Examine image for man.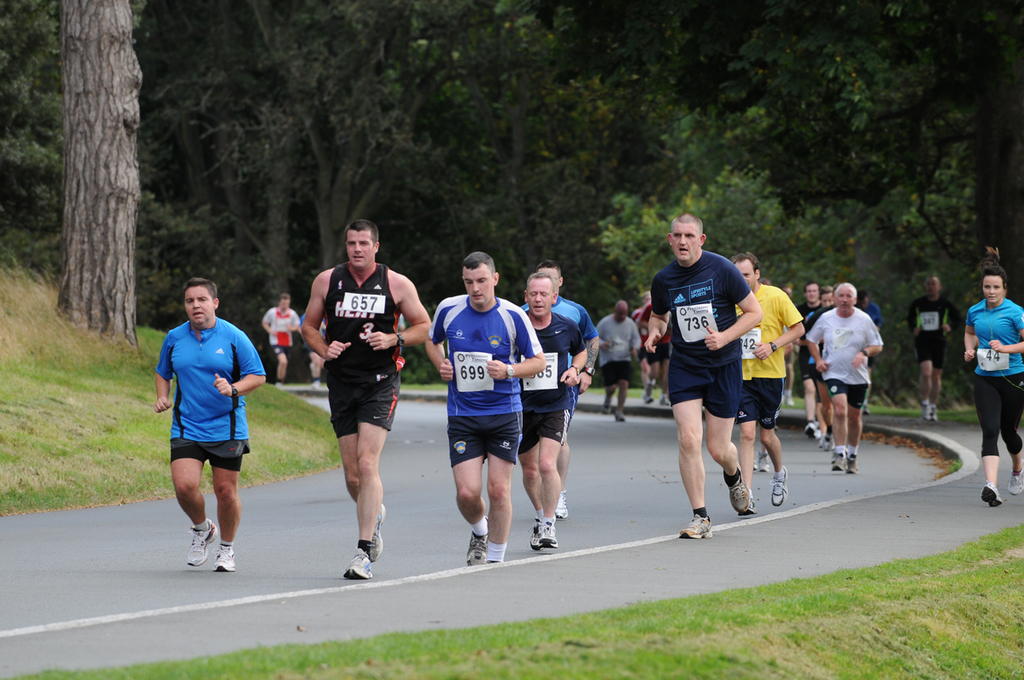
Examination result: pyautogui.locateOnScreen(910, 275, 959, 425).
